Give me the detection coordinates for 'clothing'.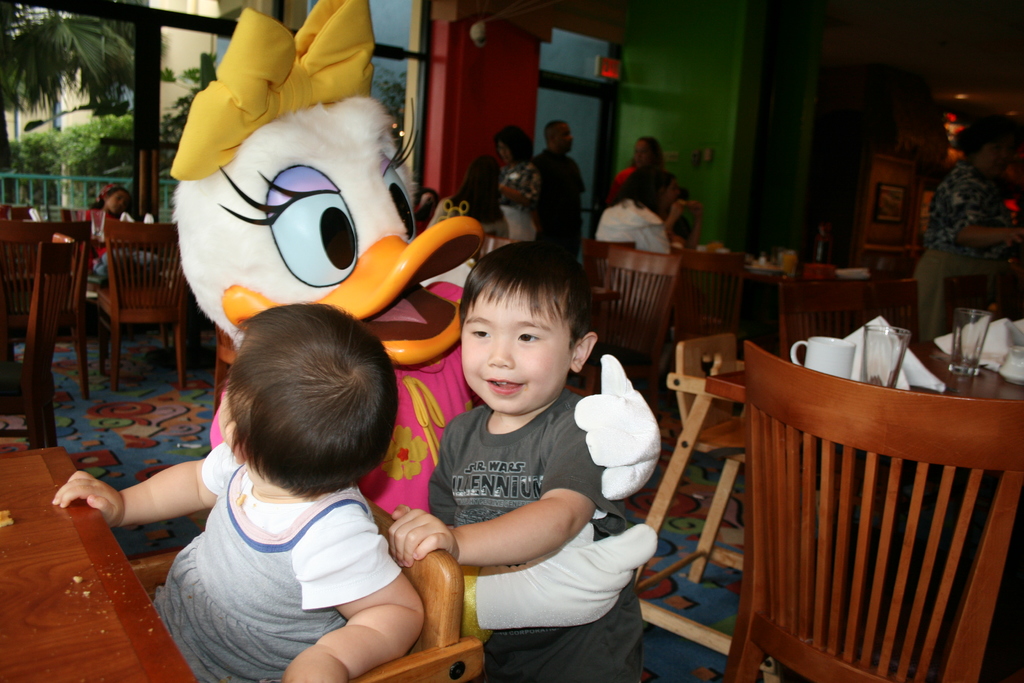
pyautogui.locateOnScreen(530, 145, 586, 263).
